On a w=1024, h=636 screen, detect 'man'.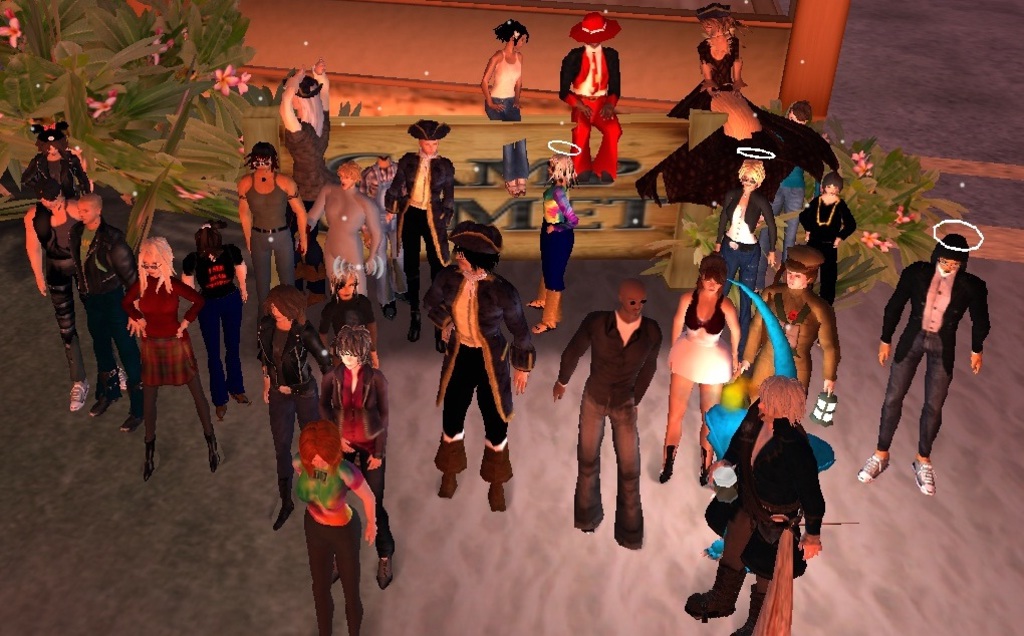
crop(683, 374, 824, 635).
